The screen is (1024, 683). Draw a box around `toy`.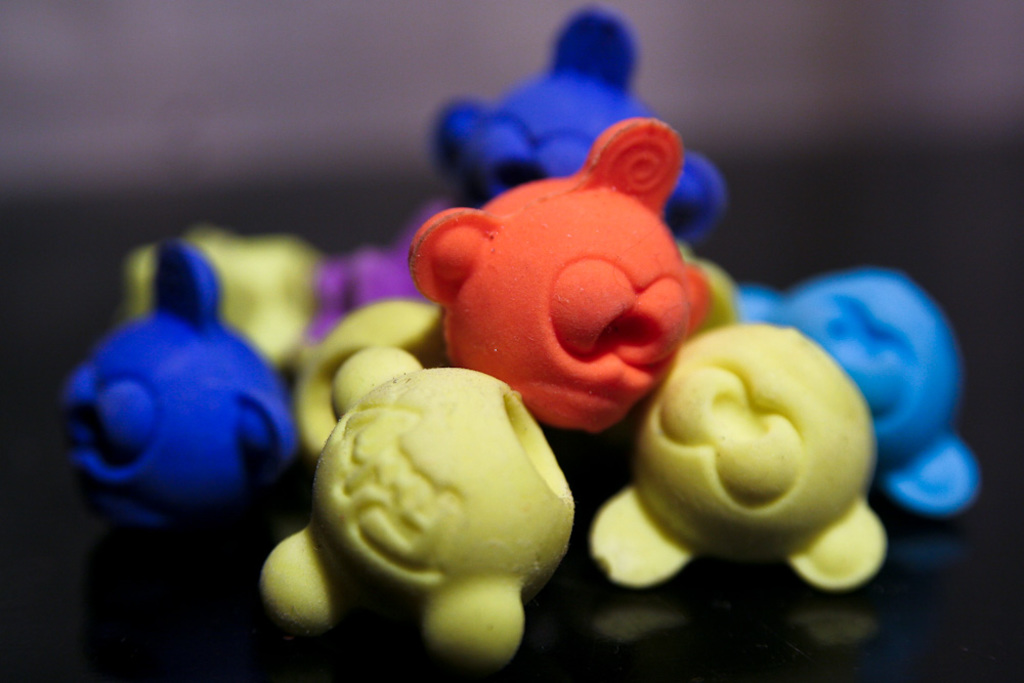
[257, 298, 582, 665].
